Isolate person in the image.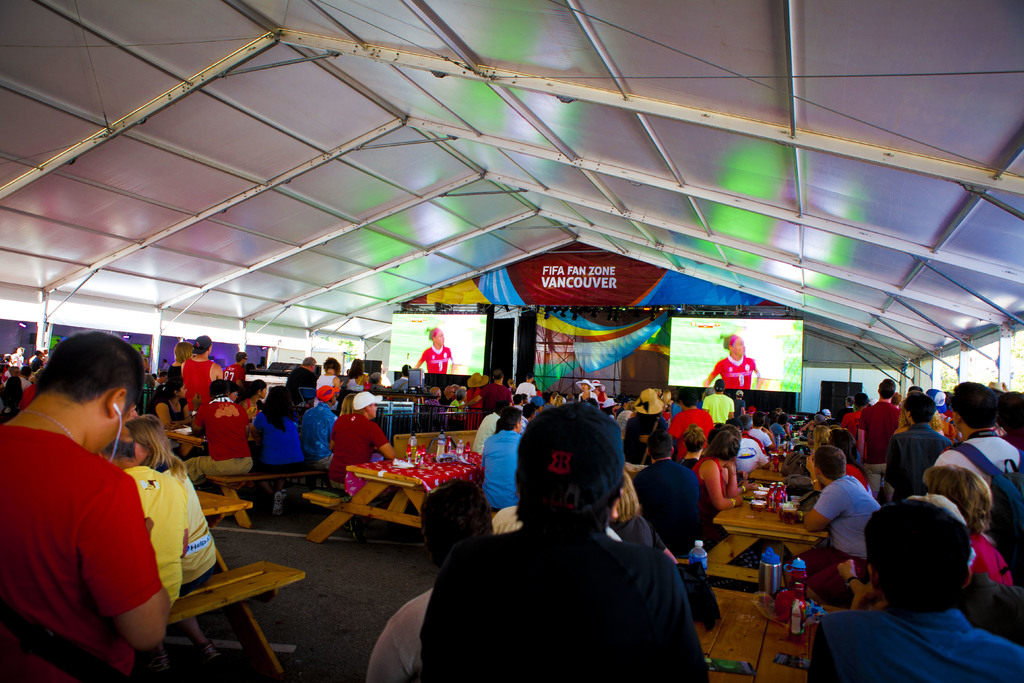
Isolated region: BBox(440, 401, 689, 680).
